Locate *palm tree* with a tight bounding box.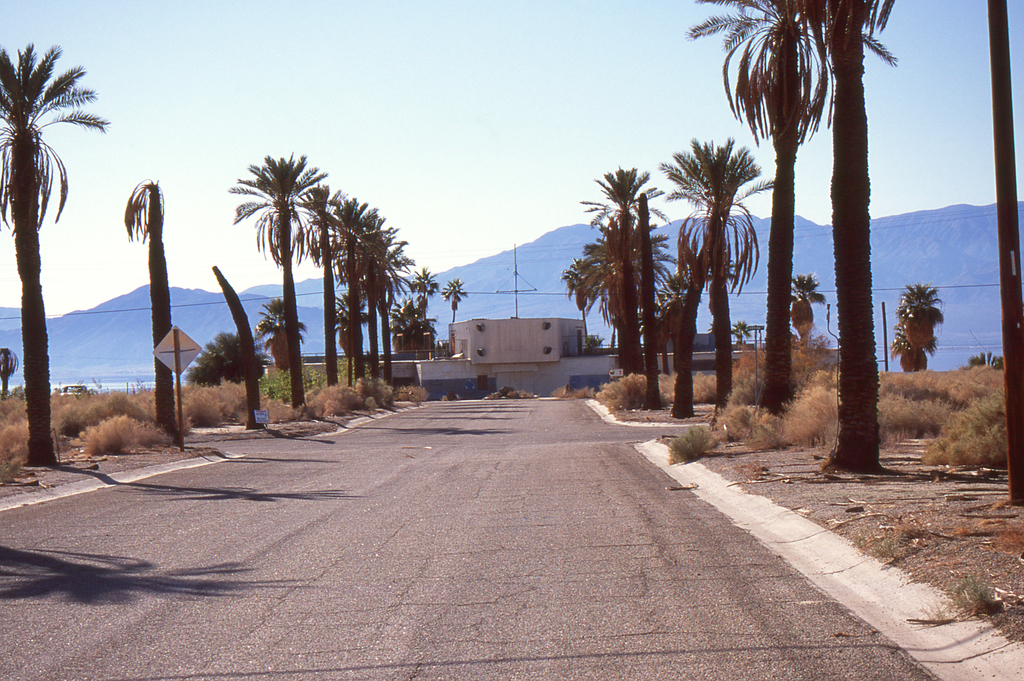
BBox(387, 292, 440, 362).
